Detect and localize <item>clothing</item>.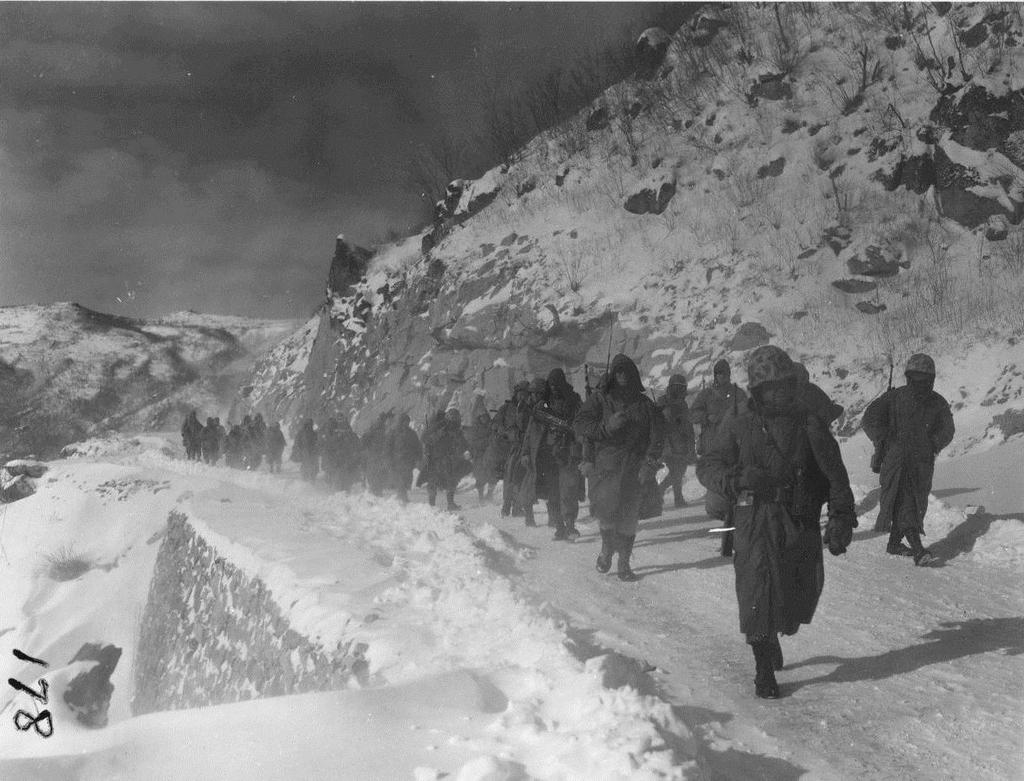
Localized at 726:341:857:677.
